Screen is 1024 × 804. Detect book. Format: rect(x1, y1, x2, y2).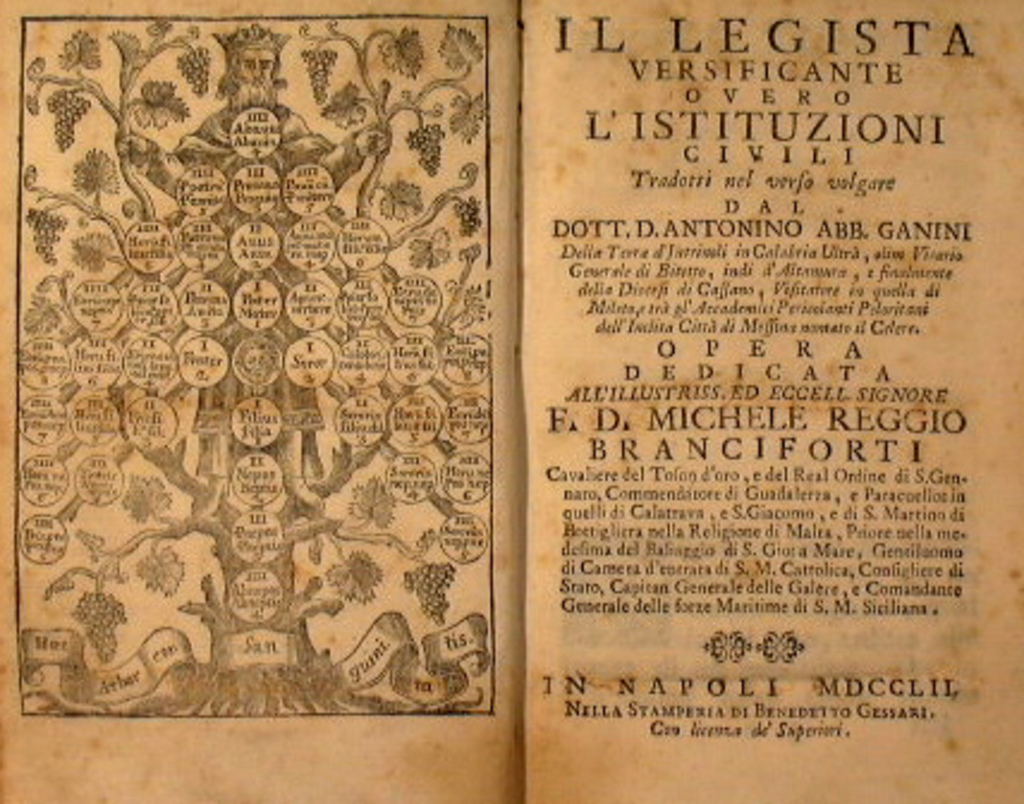
rect(132, 0, 1022, 778).
